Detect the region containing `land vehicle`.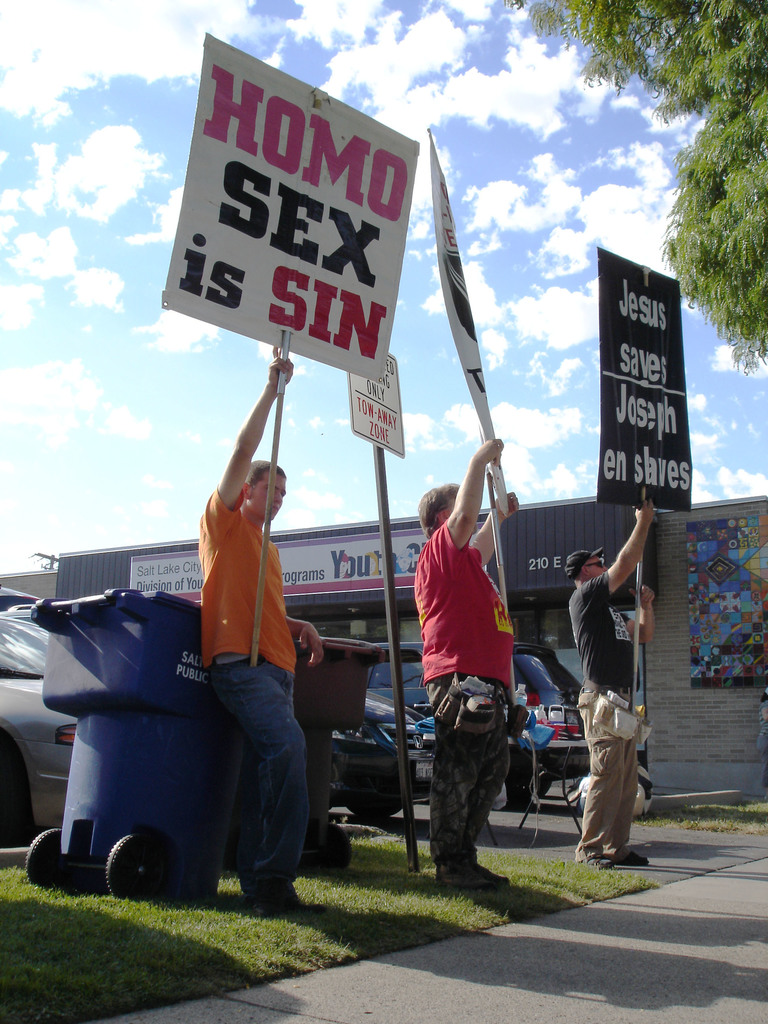
left=372, top=634, right=580, bottom=803.
